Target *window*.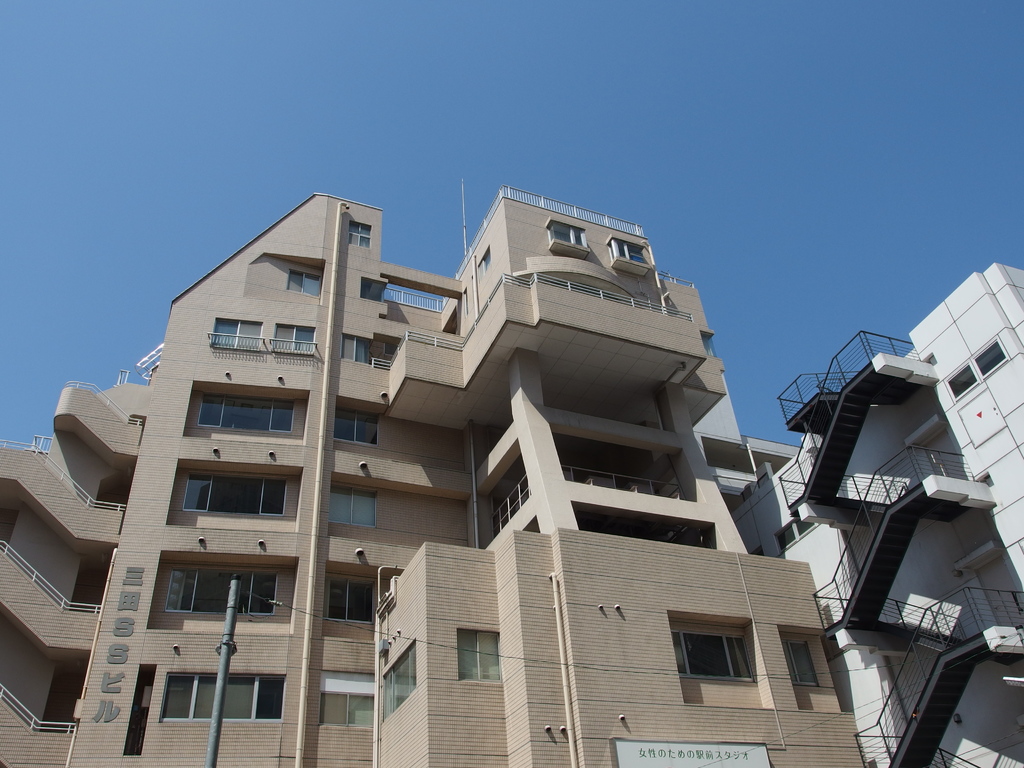
Target region: locate(775, 514, 816, 550).
